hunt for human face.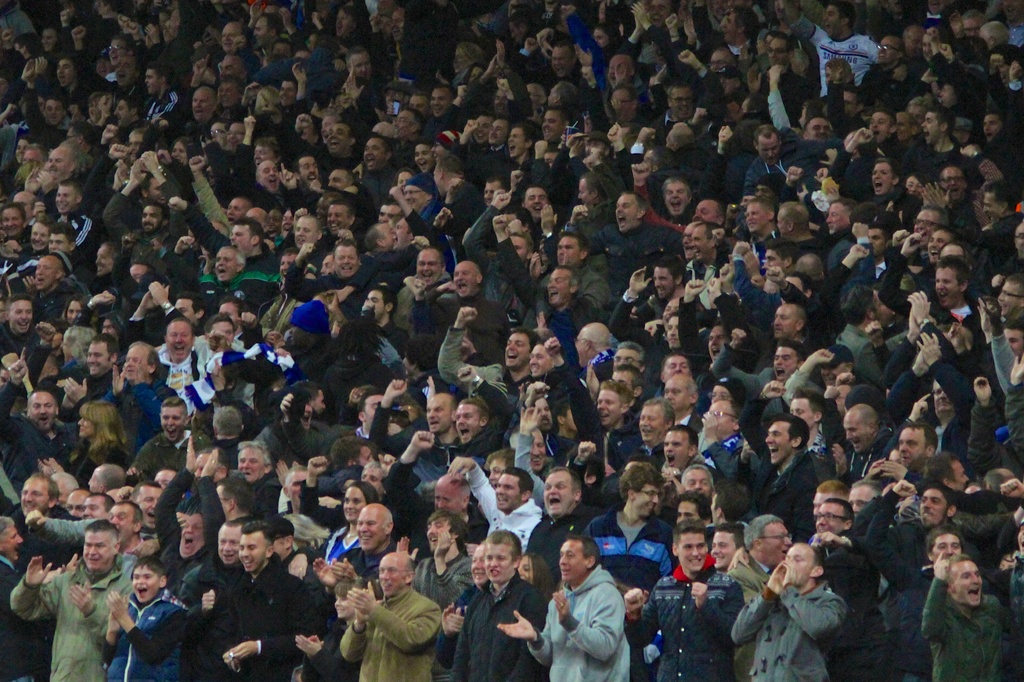
Hunted down at {"x1": 409, "y1": 93, "x2": 429, "y2": 118}.
